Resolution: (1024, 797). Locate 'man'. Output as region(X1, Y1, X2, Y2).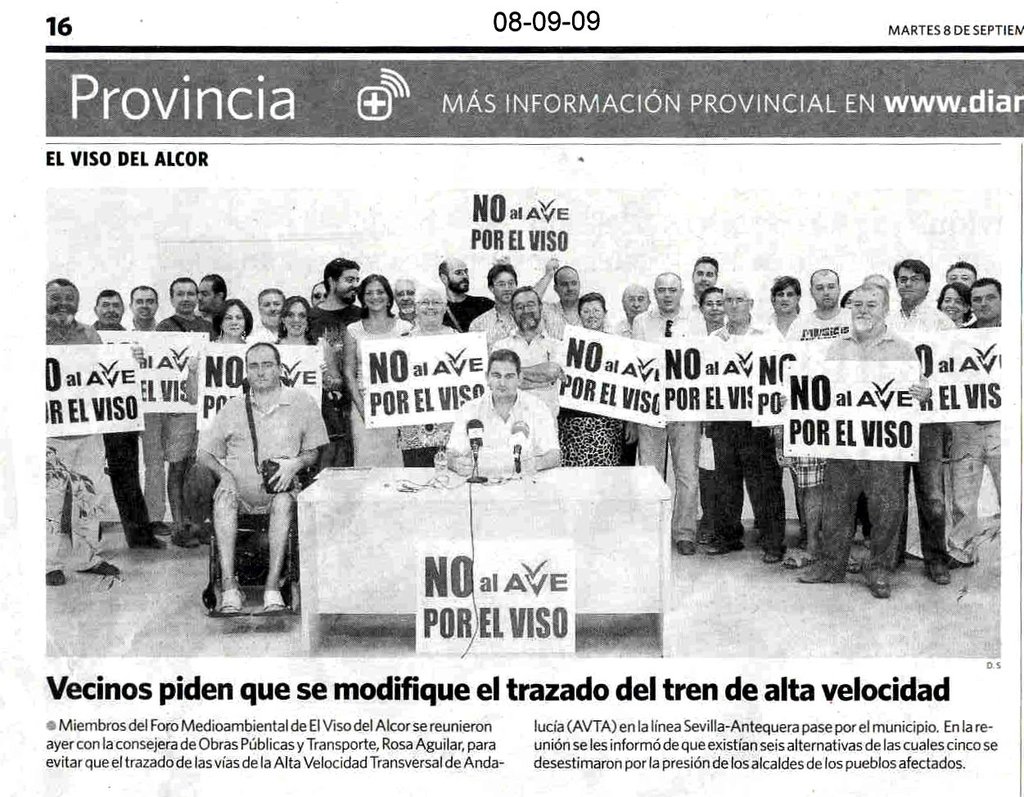
region(602, 287, 656, 345).
